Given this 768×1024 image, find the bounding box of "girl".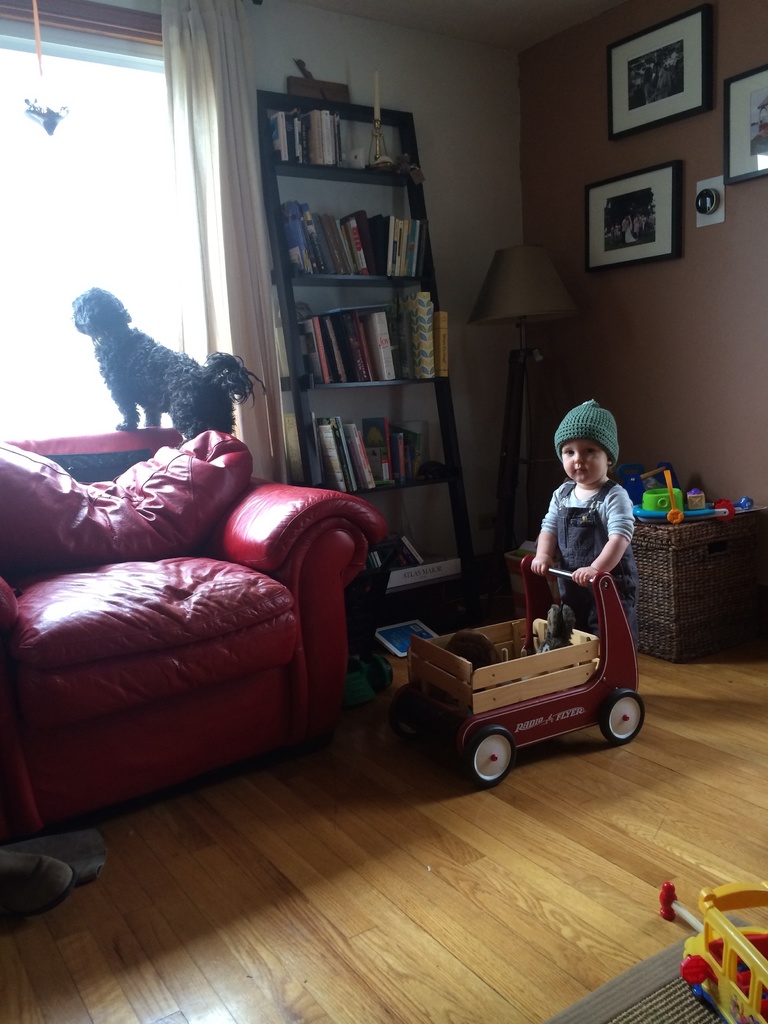
527, 392, 646, 657.
